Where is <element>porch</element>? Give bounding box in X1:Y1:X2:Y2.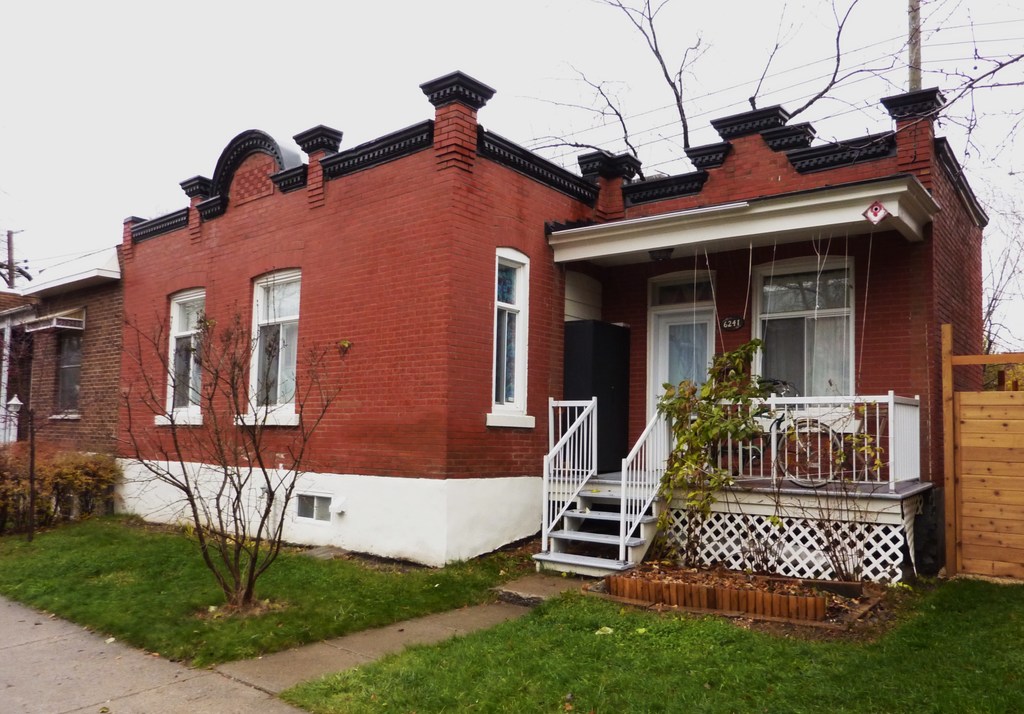
542:393:953:609.
